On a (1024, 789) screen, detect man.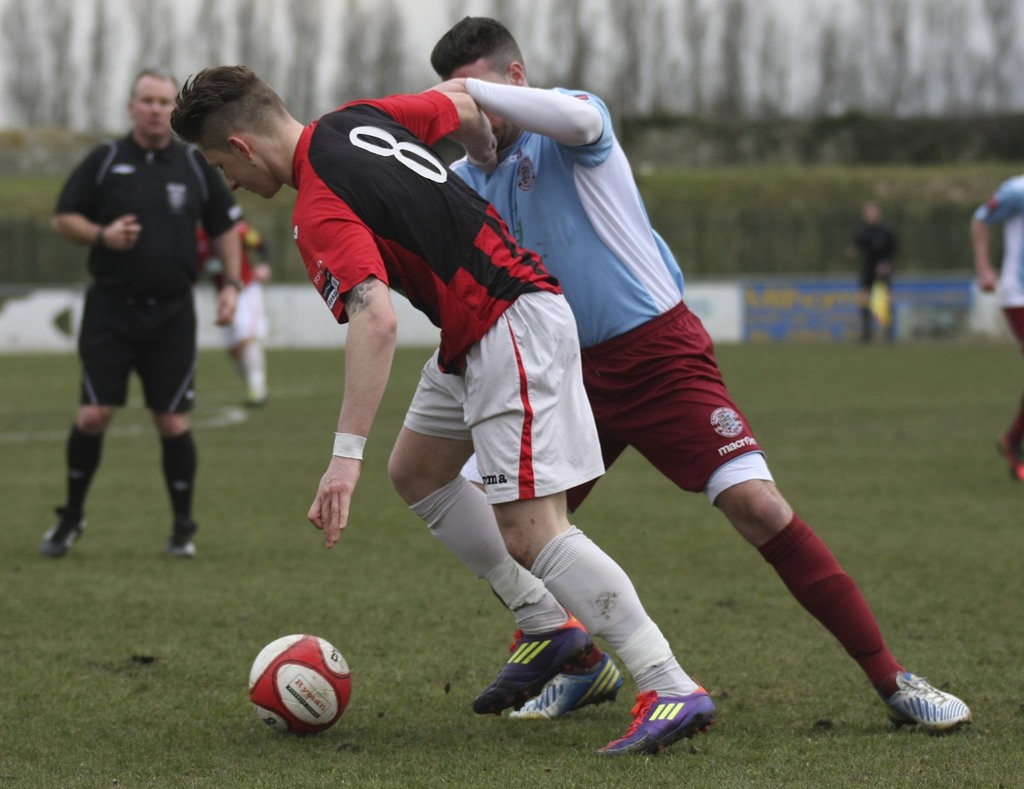
850, 200, 903, 343.
